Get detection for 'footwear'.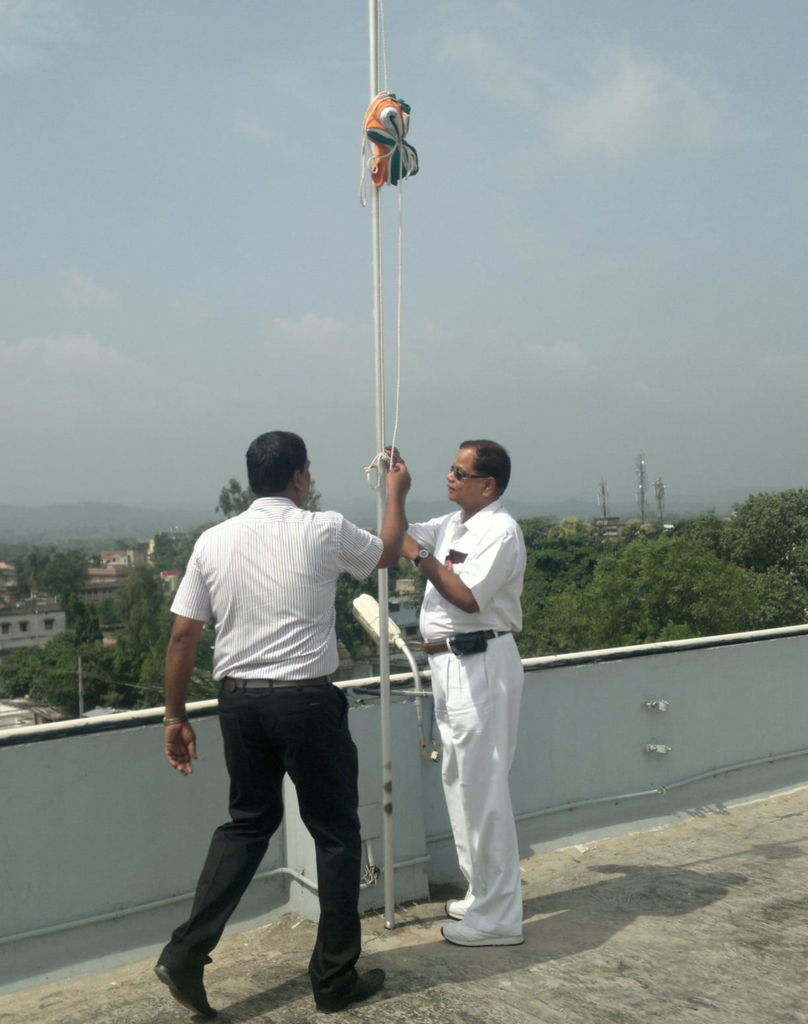
Detection: 315:967:388:1004.
